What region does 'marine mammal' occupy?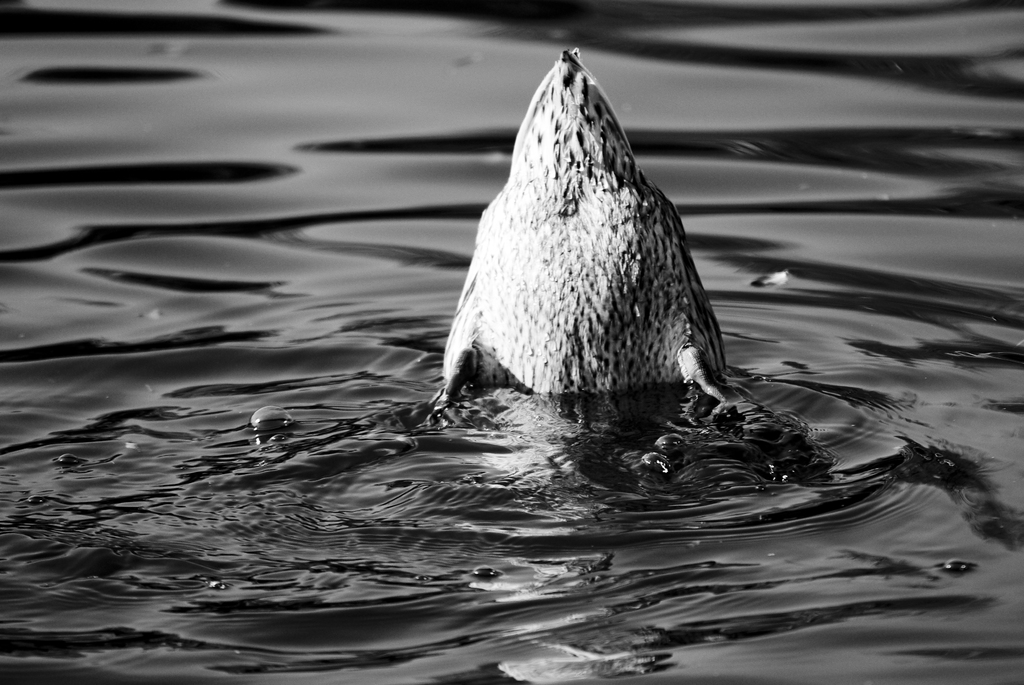
pyautogui.locateOnScreen(406, 74, 775, 428).
